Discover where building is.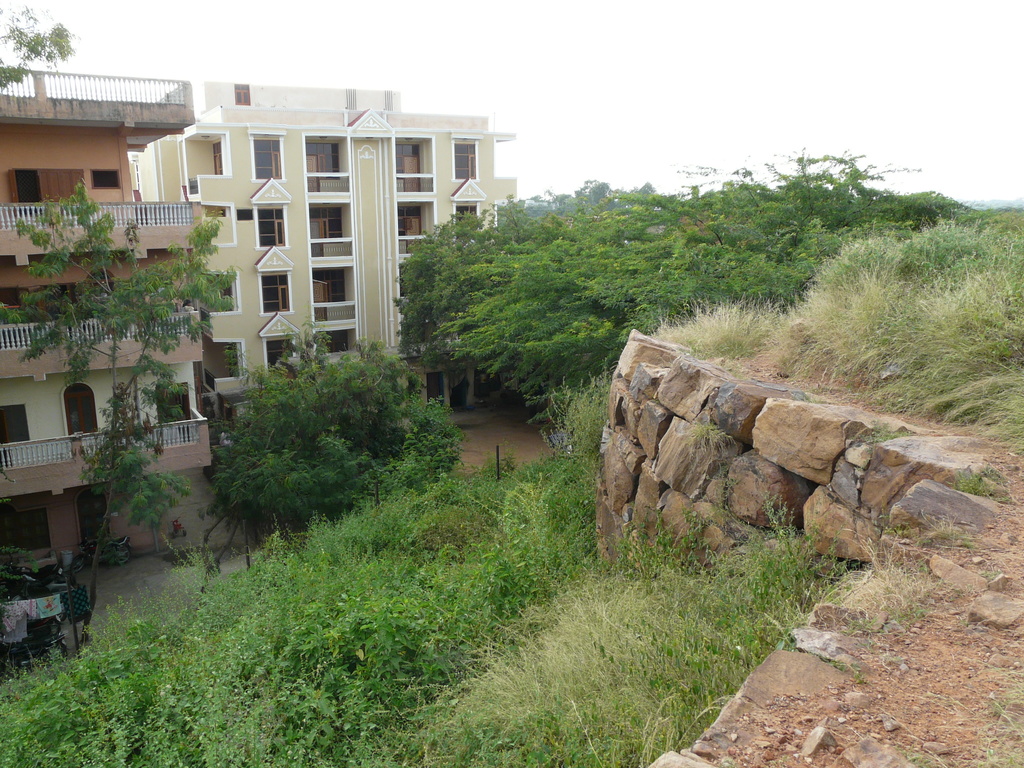
Discovered at 0,77,214,573.
